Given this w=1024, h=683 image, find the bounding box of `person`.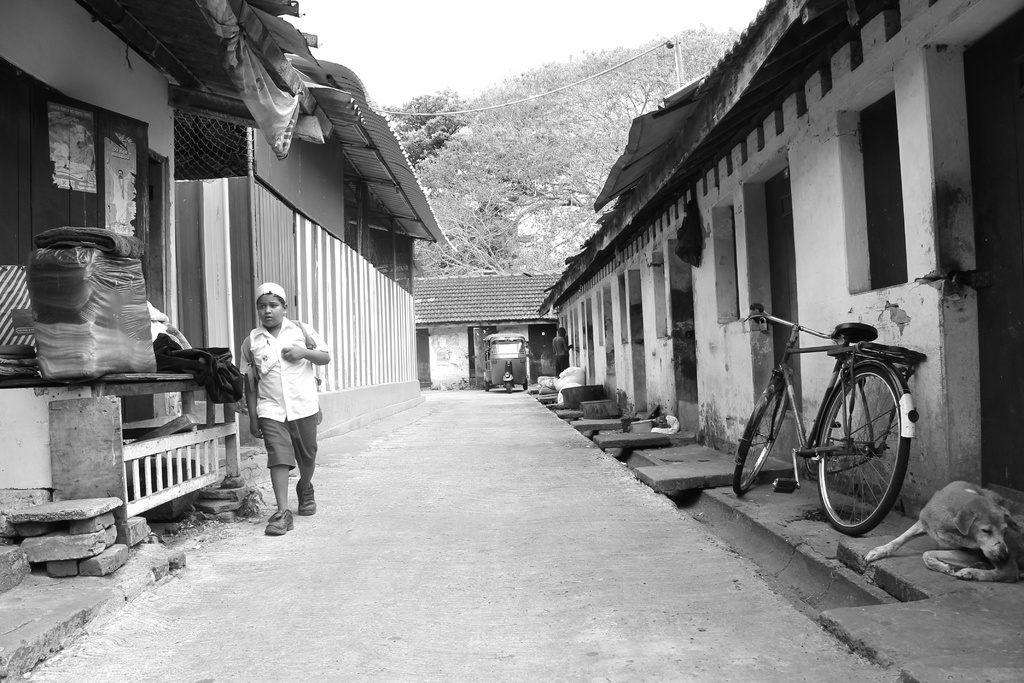
(x1=230, y1=271, x2=321, y2=540).
